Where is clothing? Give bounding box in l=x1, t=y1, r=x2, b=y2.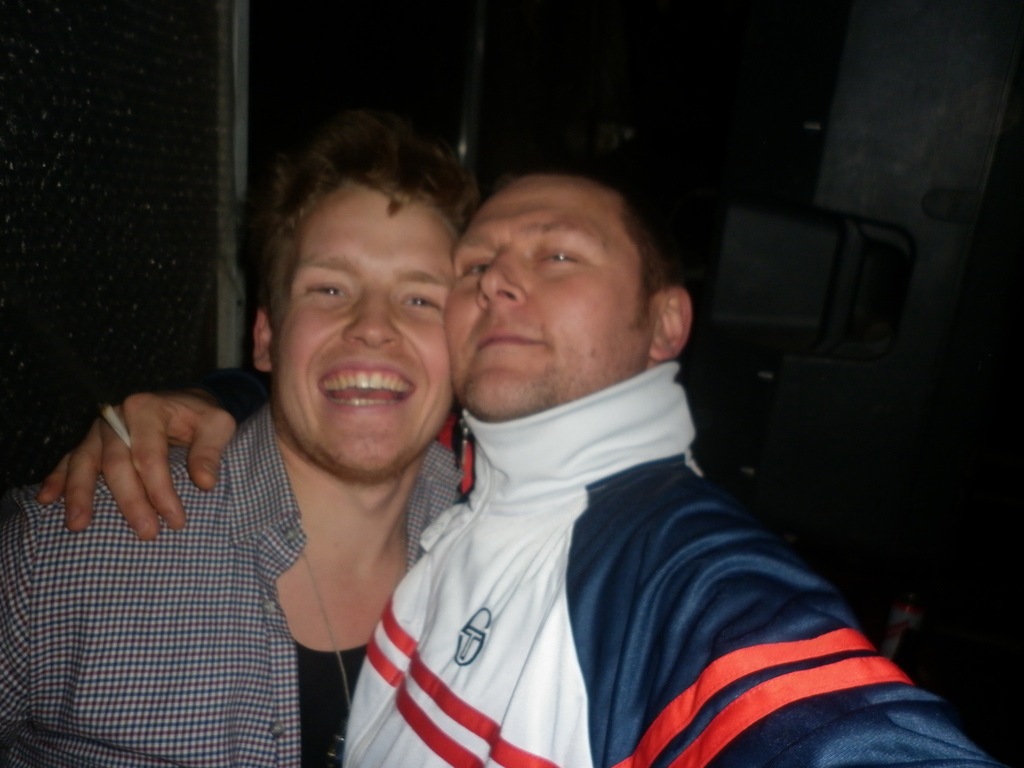
l=329, t=301, r=913, b=767.
